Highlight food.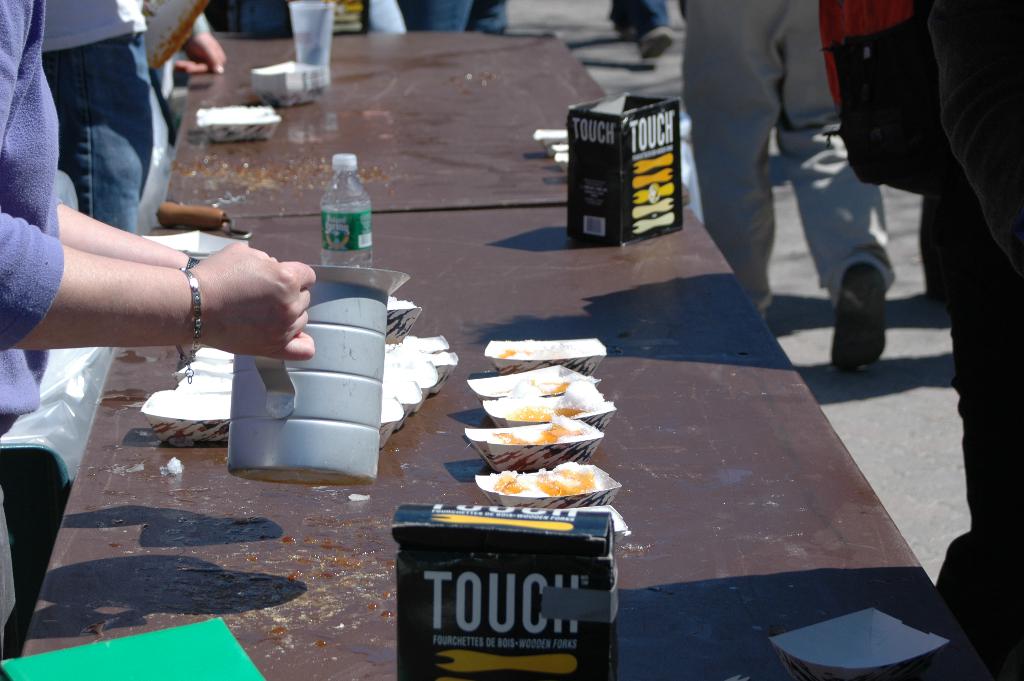
Highlighted region: crop(500, 377, 568, 398).
